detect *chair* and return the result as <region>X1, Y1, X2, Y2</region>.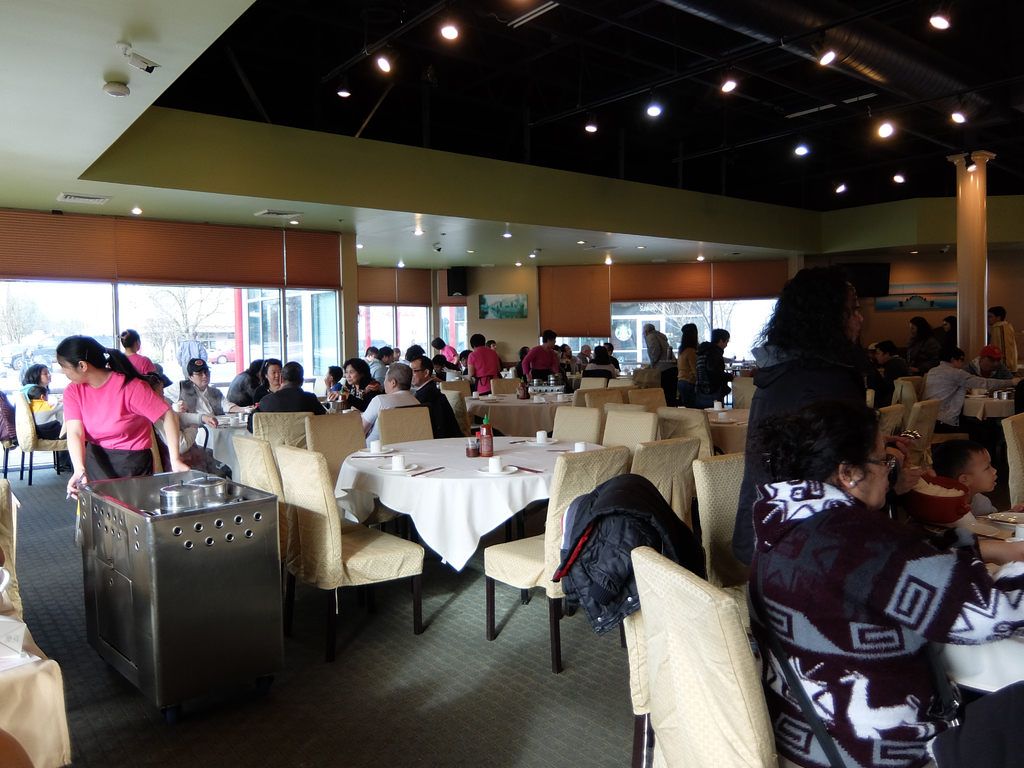
<region>602, 413, 662, 443</region>.
